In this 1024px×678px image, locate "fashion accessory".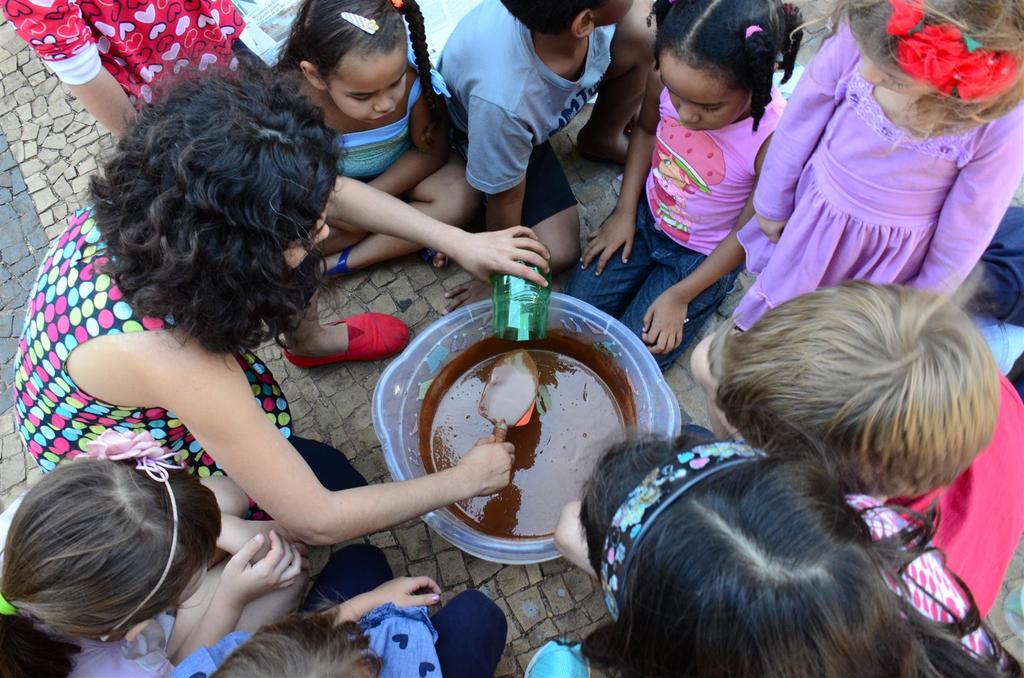
Bounding box: (left=342, top=12, right=377, bottom=35).
